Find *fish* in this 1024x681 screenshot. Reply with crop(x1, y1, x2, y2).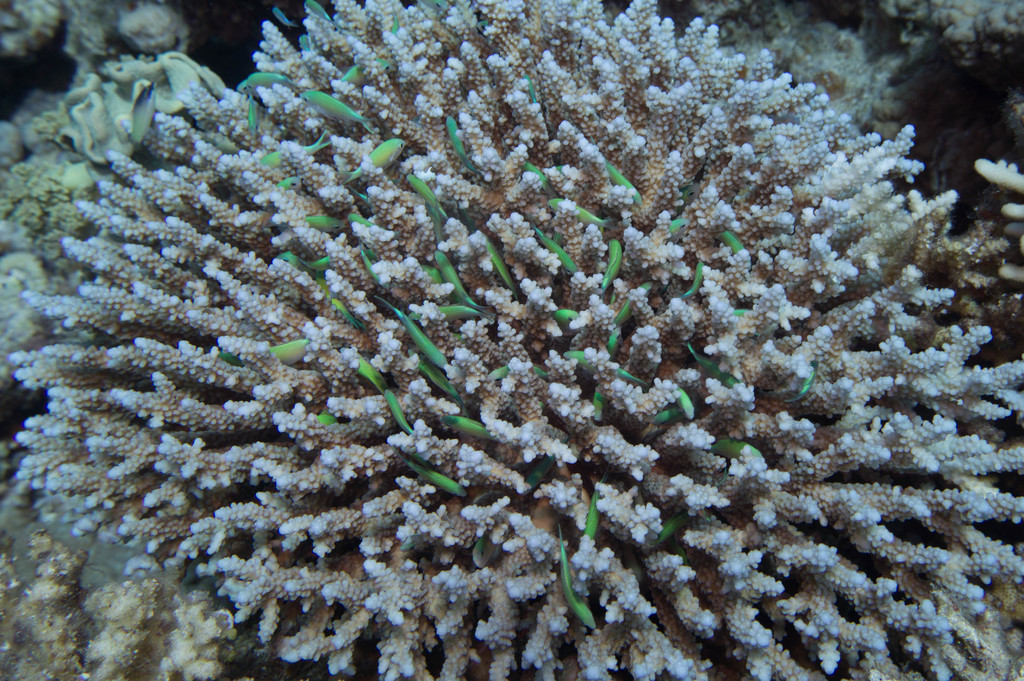
crop(442, 416, 493, 434).
